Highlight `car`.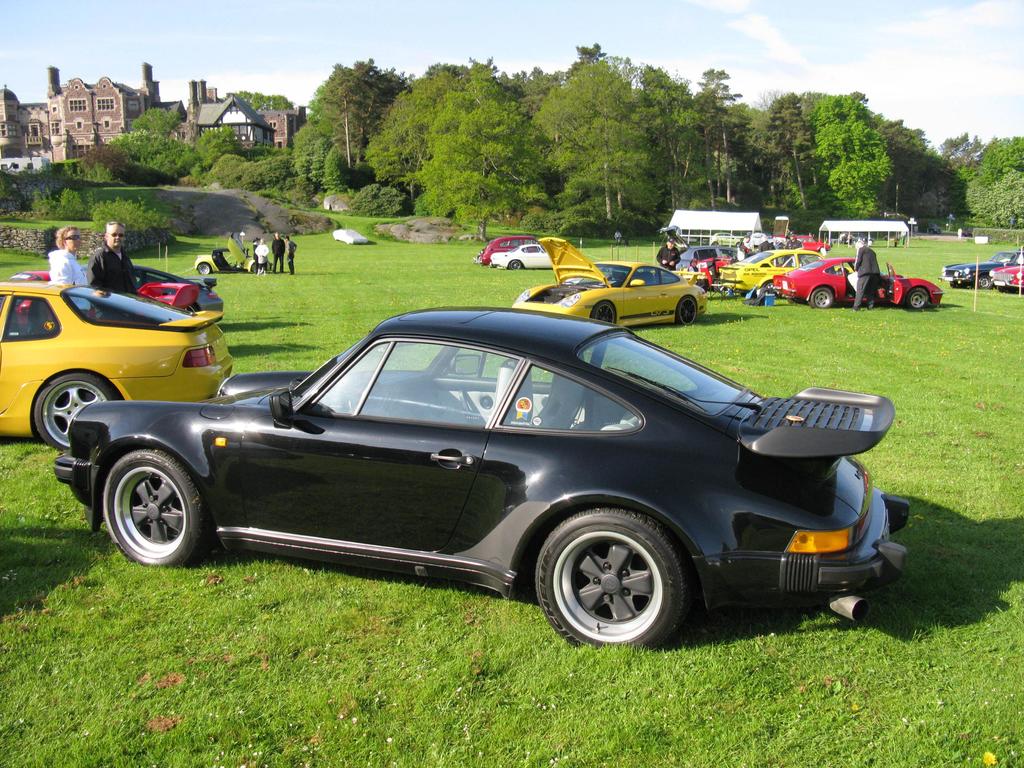
Highlighted region: BBox(473, 234, 548, 262).
